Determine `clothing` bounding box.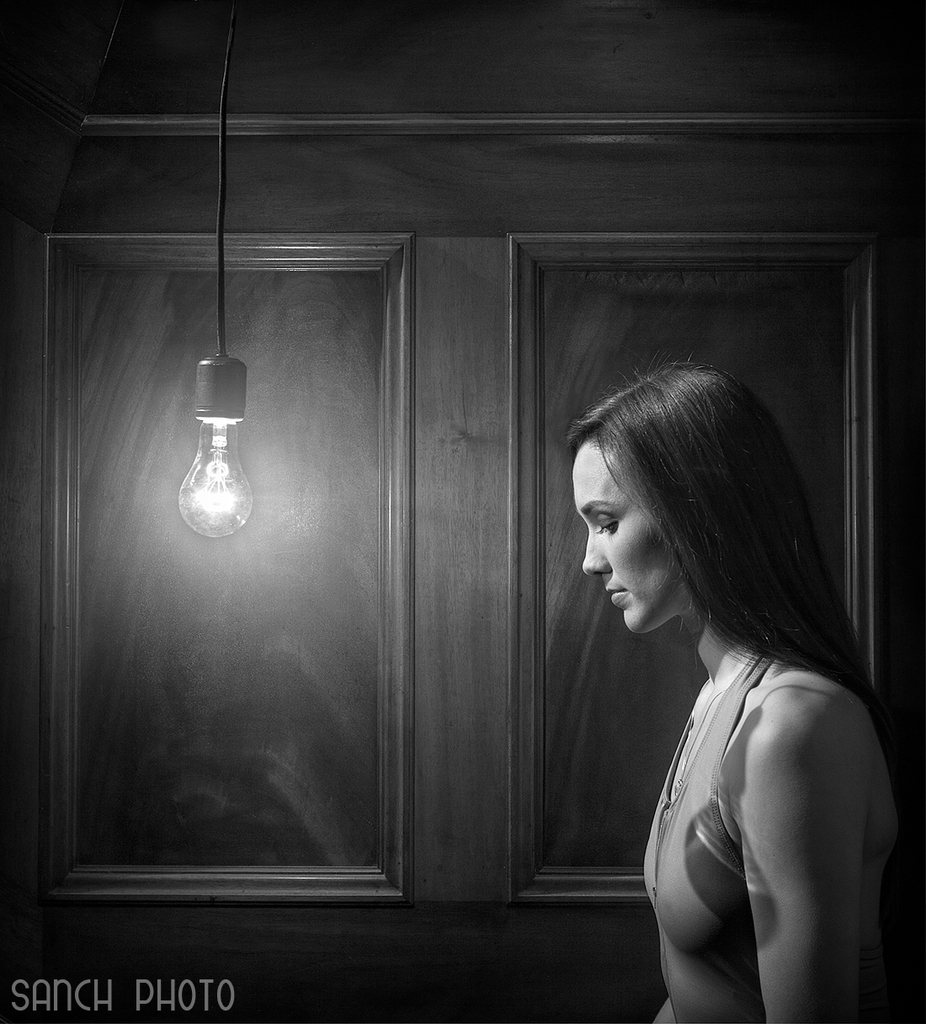
Determined: rect(632, 579, 894, 971).
